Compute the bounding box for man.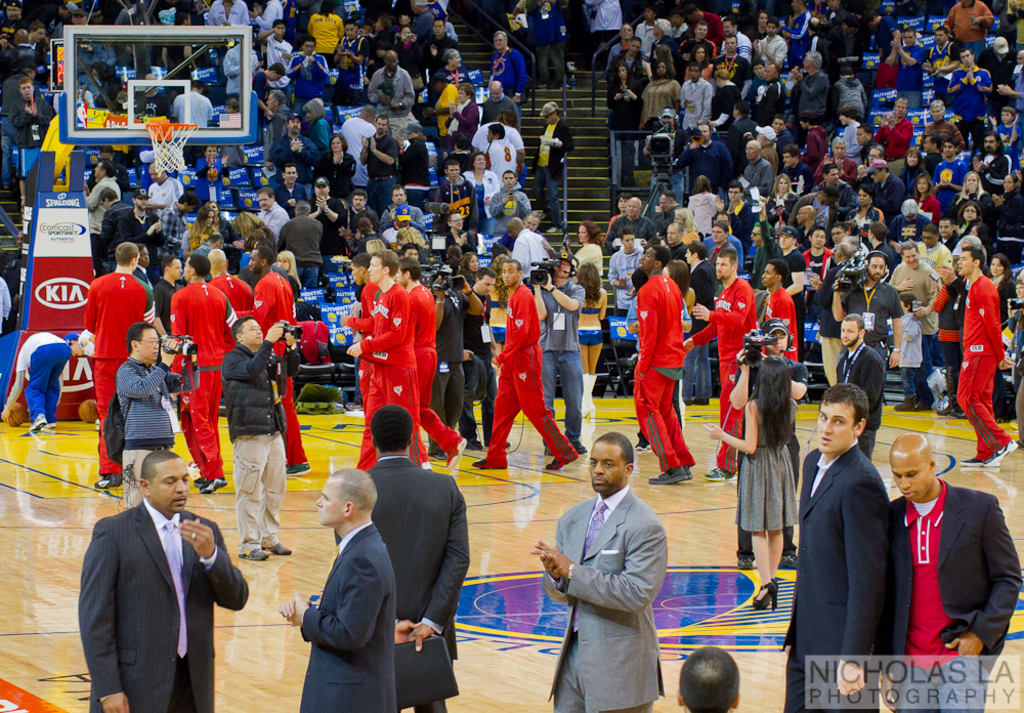
[left=477, top=78, right=519, bottom=126].
